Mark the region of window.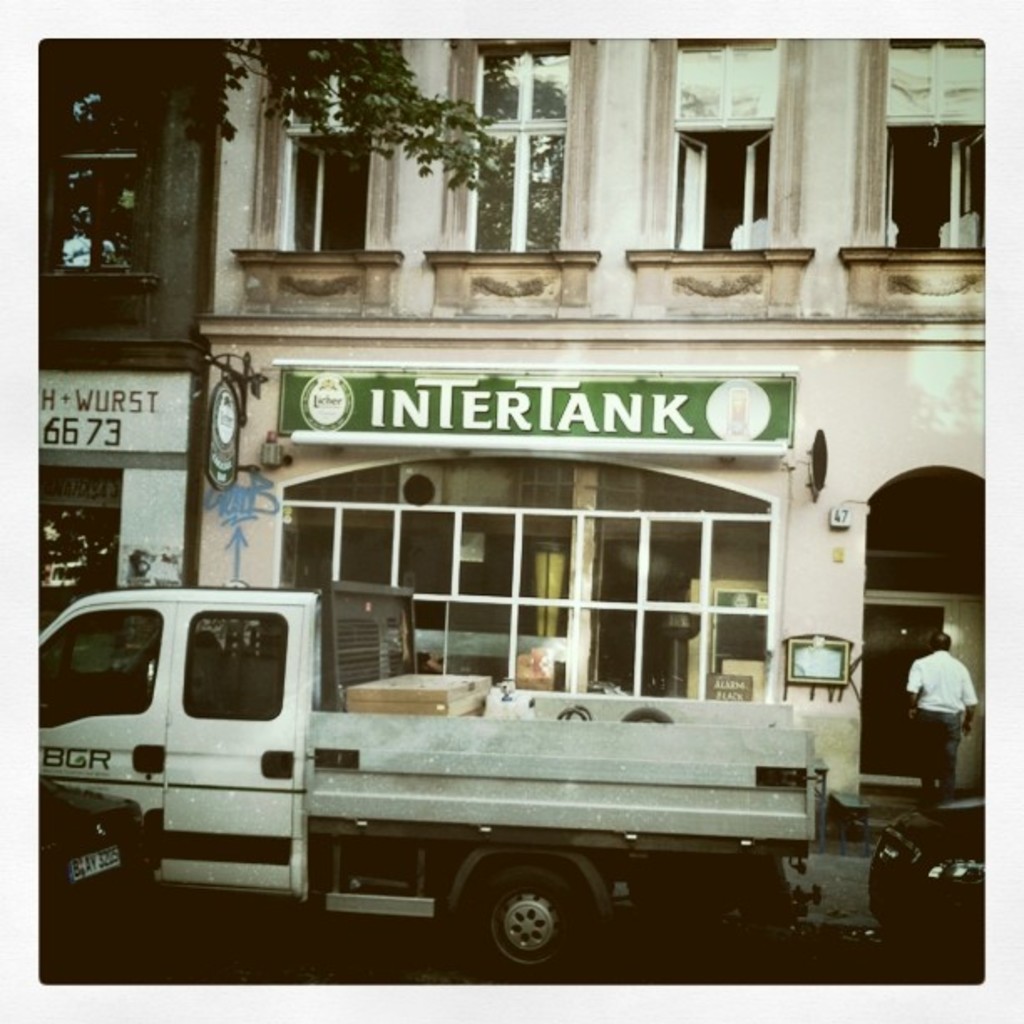
Region: left=668, top=37, right=773, bottom=249.
